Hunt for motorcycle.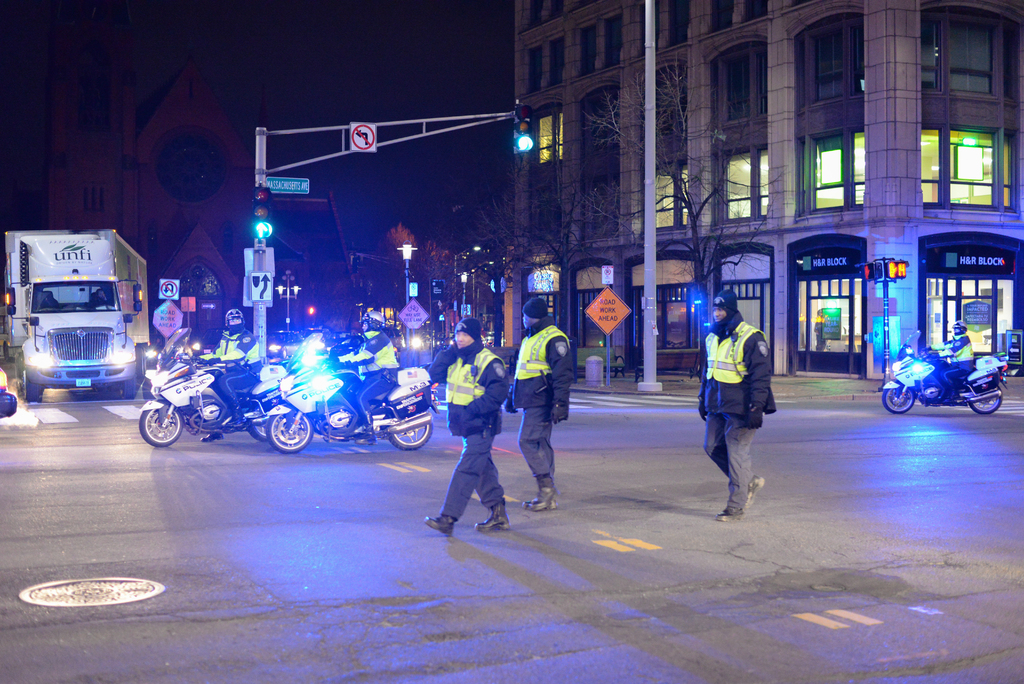
Hunted down at {"x1": 880, "y1": 323, "x2": 1007, "y2": 416}.
